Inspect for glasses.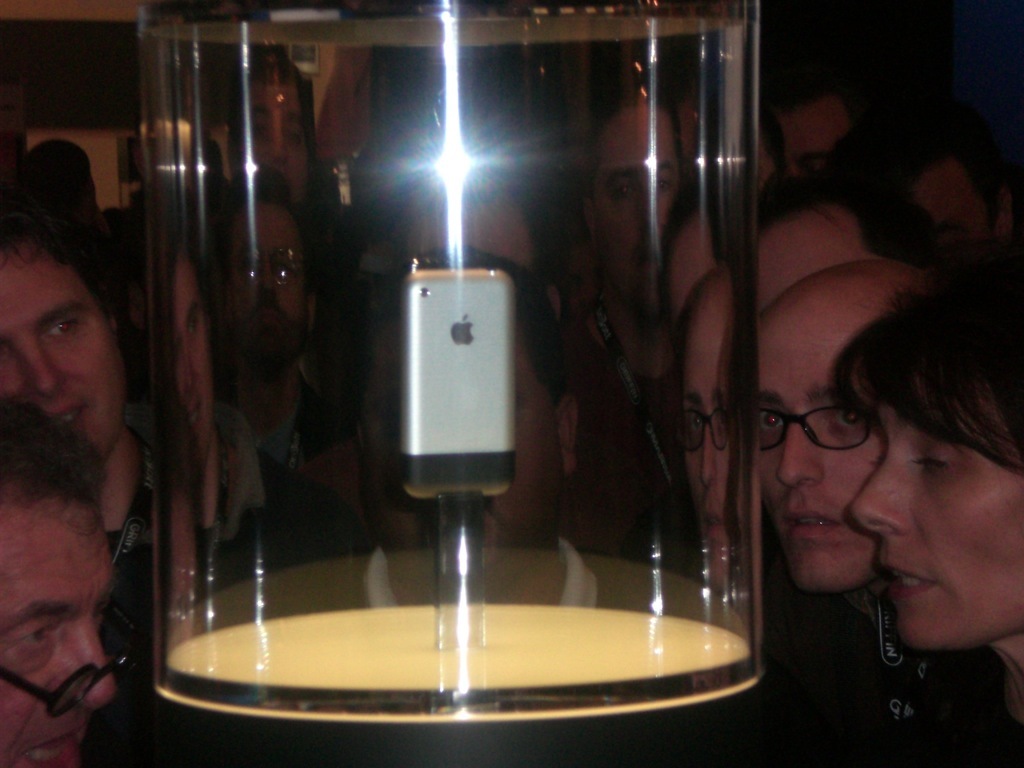
Inspection: crop(754, 403, 876, 452).
